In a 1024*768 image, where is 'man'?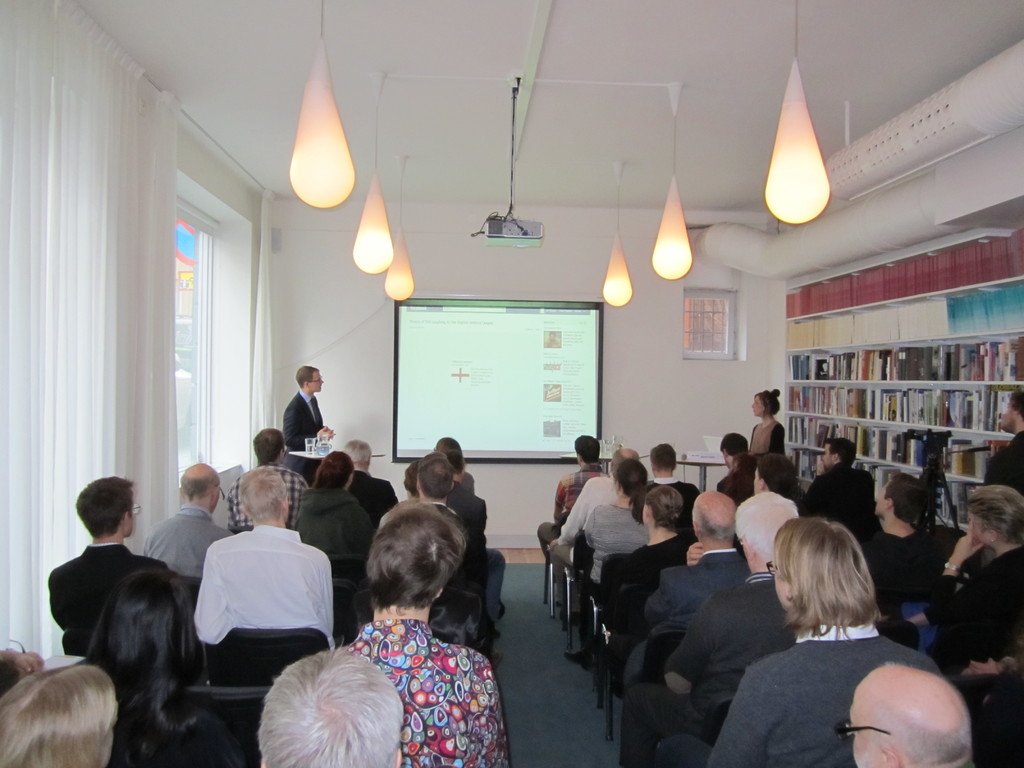
bbox(534, 435, 605, 559).
